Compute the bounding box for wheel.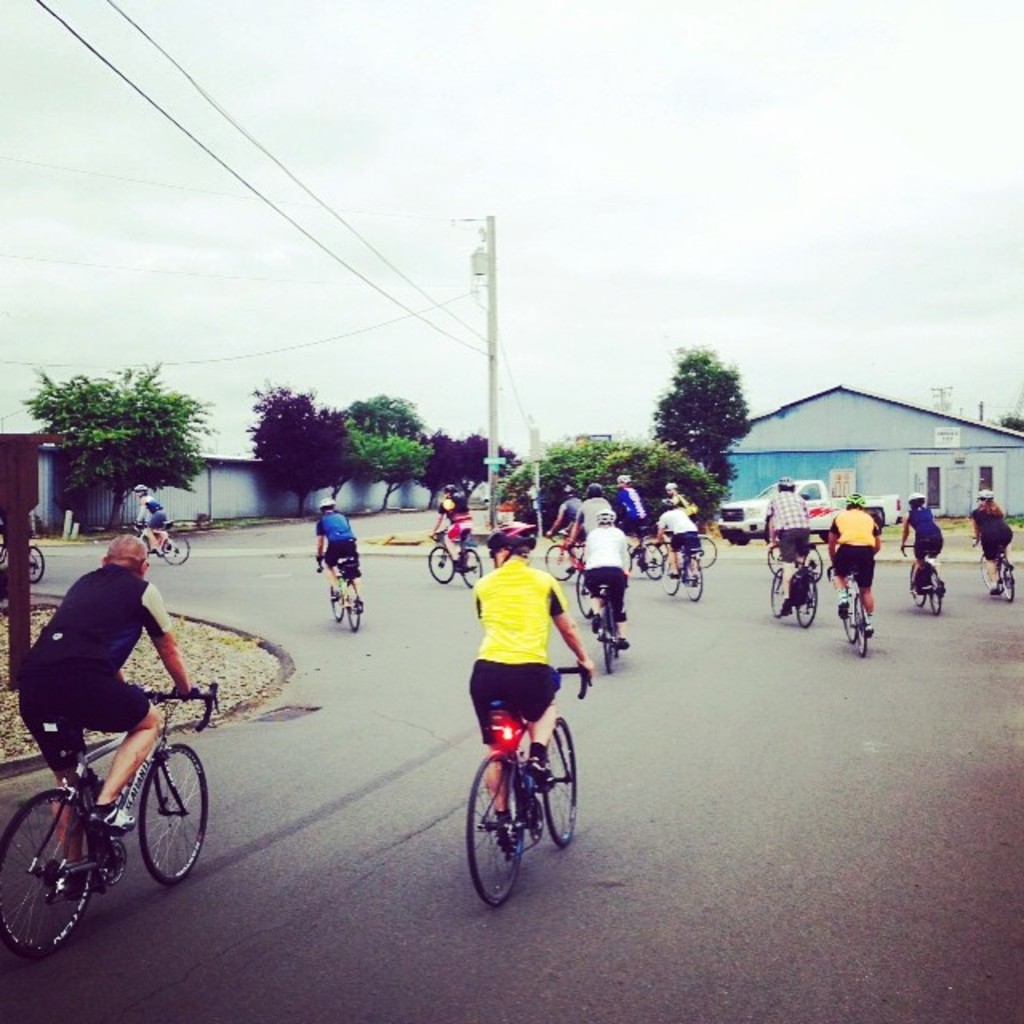
<bbox>344, 578, 363, 635</bbox>.
